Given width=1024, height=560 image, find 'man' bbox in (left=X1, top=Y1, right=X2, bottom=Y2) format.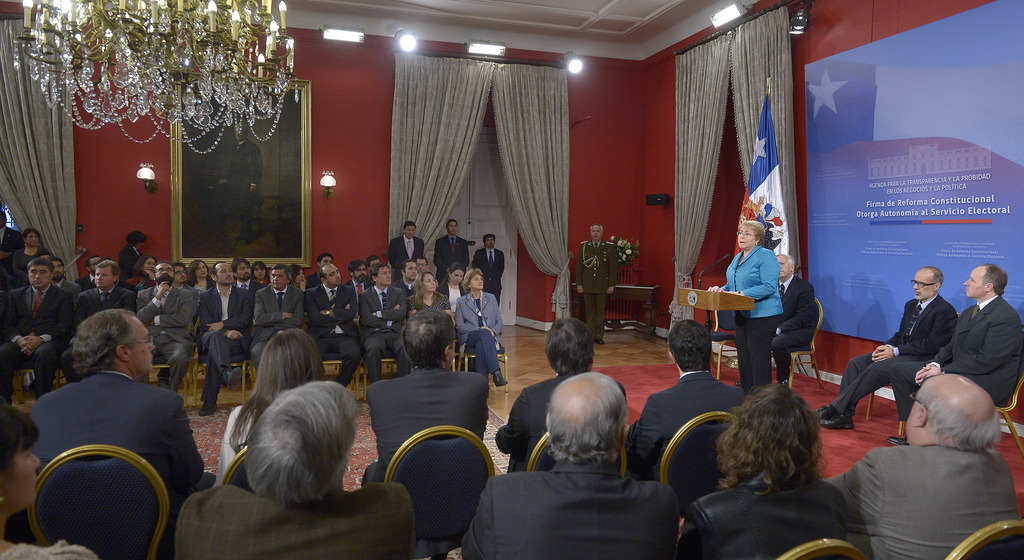
(left=76, top=259, right=138, bottom=327).
